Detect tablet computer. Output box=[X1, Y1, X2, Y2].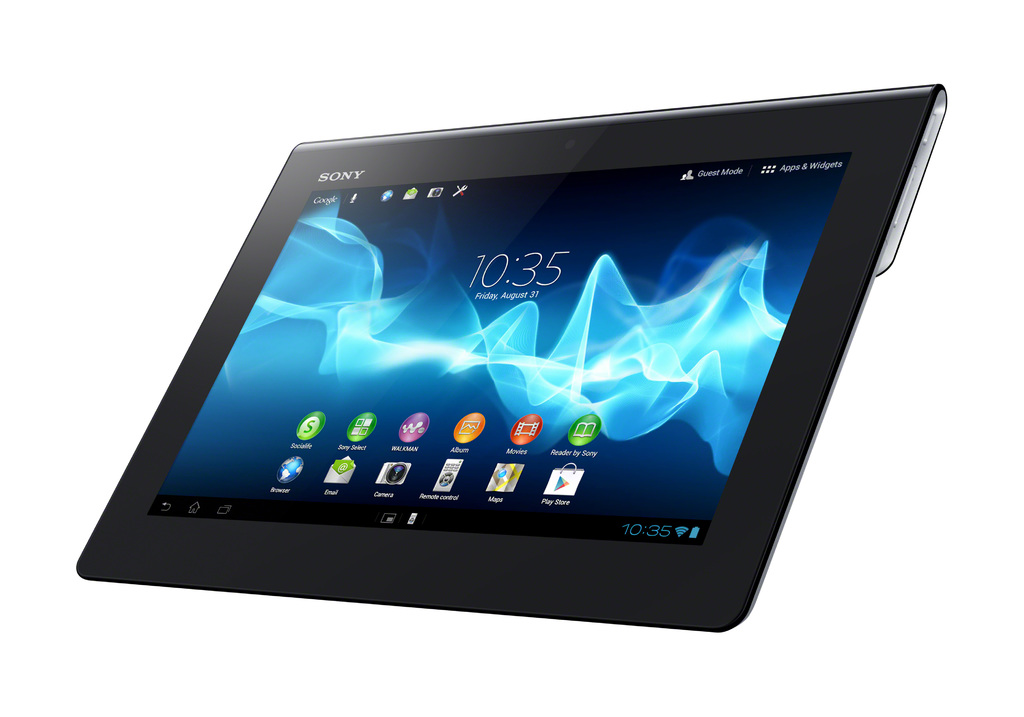
box=[77, 85, 946, 635].
